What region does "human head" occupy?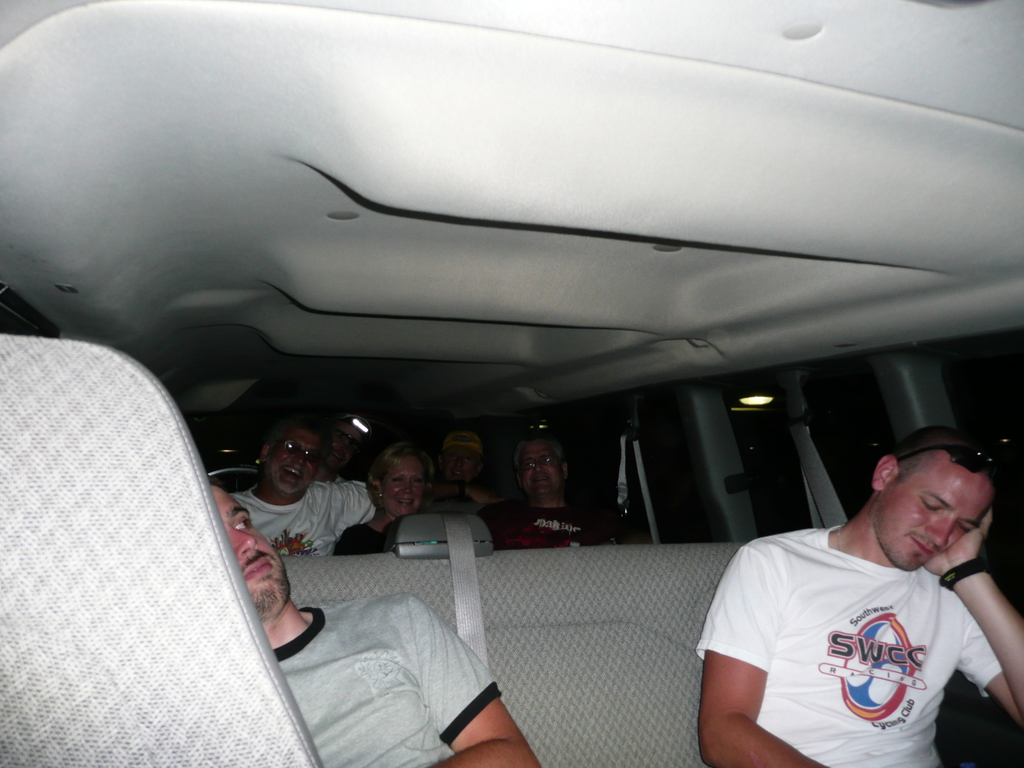
box(320, 420, 366, 471).
